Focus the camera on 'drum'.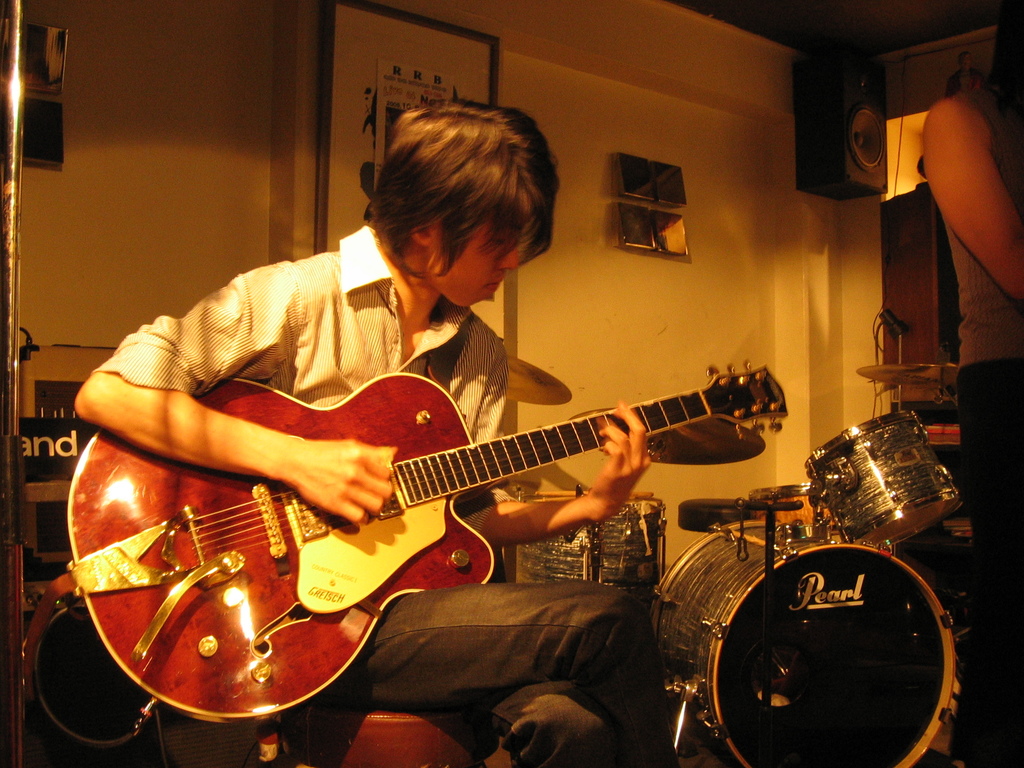
Focus region: box(648, 520, 956, 767).
